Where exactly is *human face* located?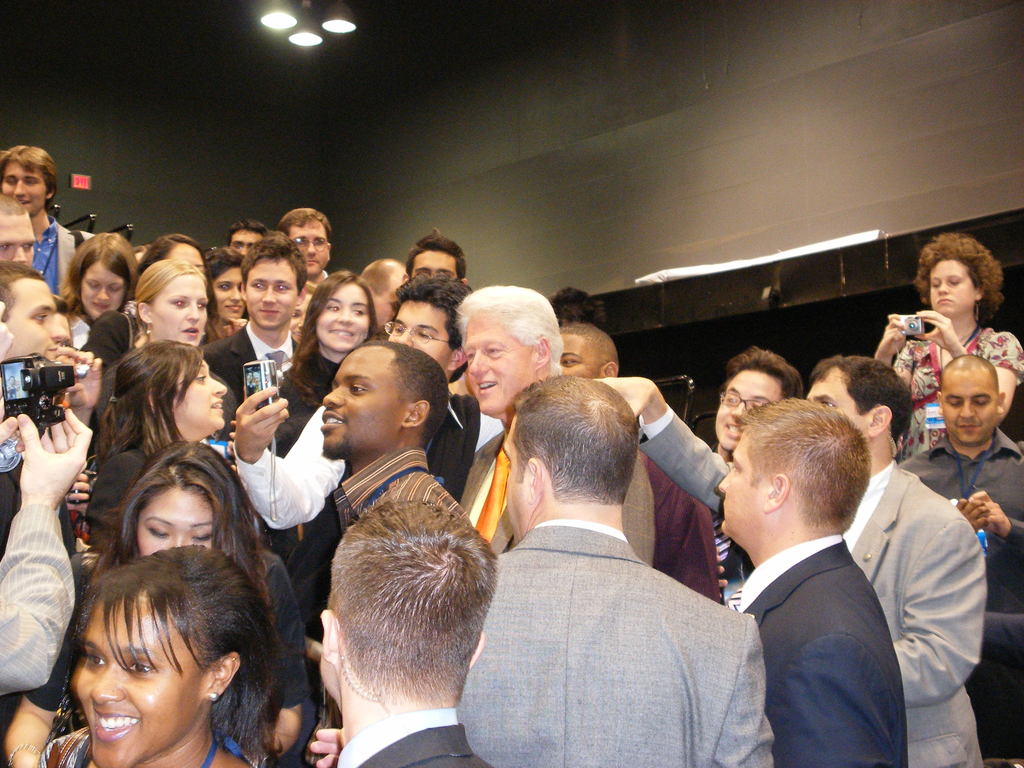
Its bounding box is left=150, top=278, right=208, bottom=347.
